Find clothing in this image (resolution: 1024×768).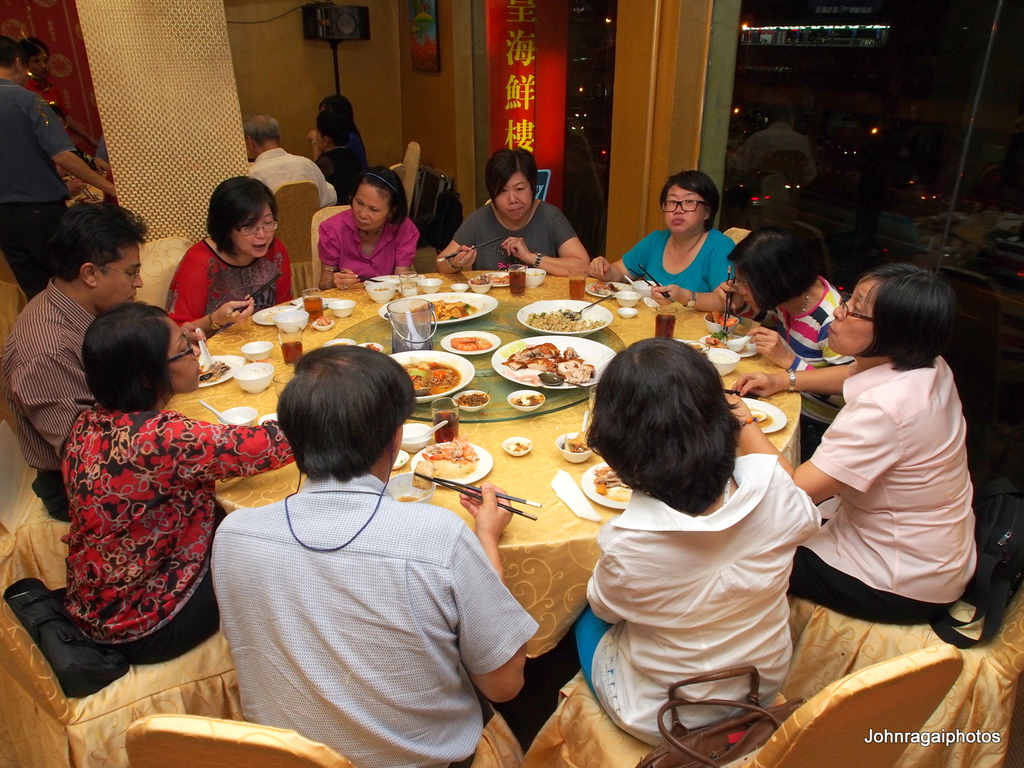
left=575, top=452, right=820, bottom=753.
